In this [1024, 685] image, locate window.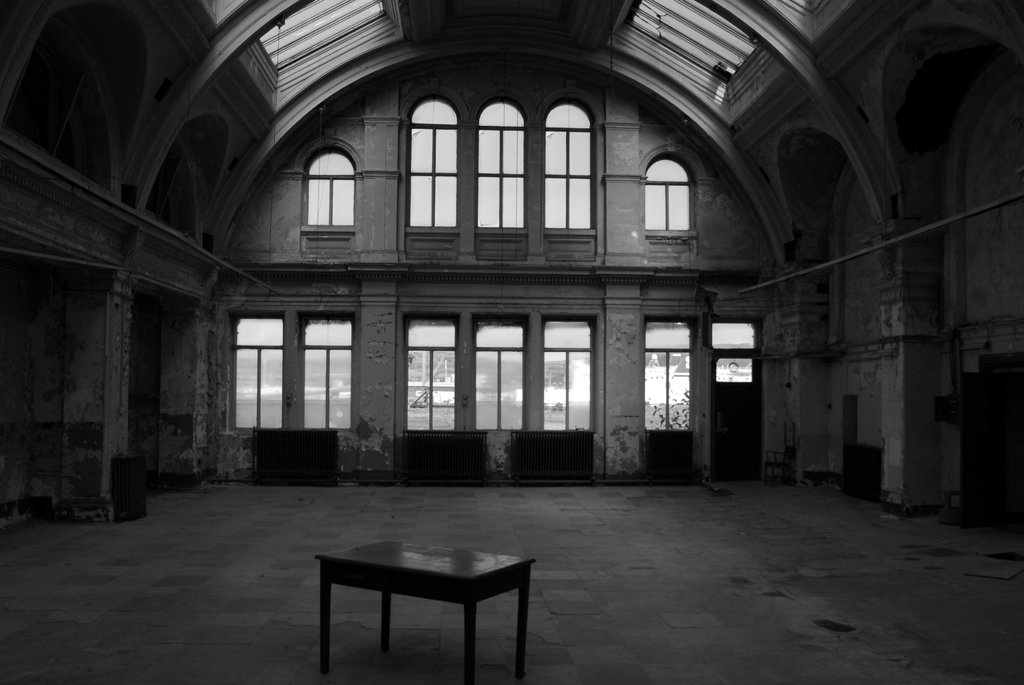
Bounding box: 545,104,593,228.
